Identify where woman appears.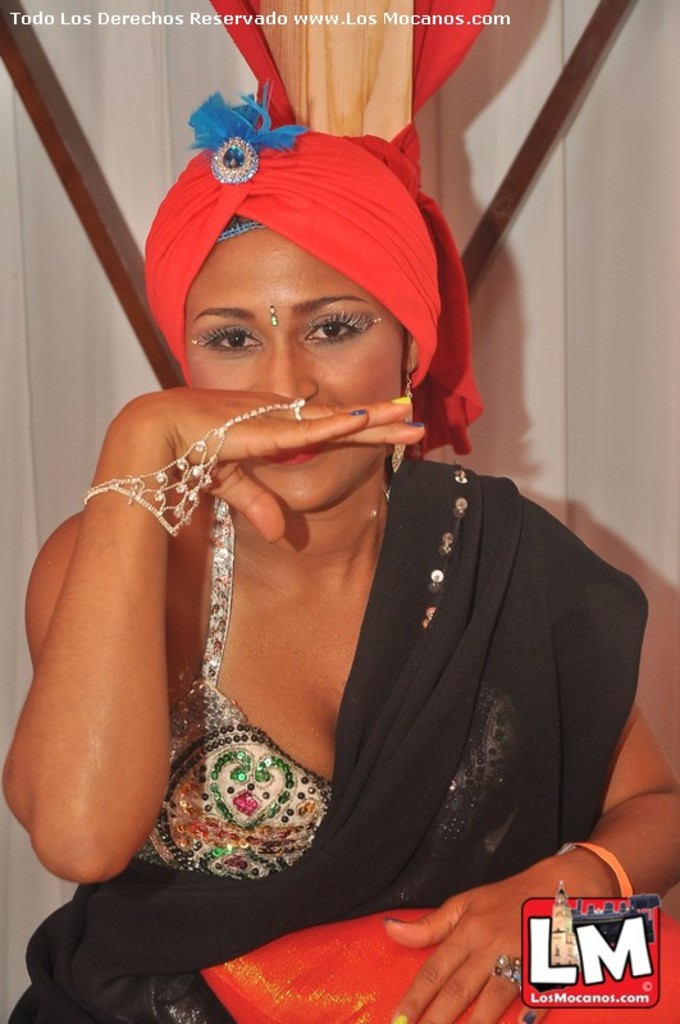
Appears at BBox(0, 50, 679, 1023).
